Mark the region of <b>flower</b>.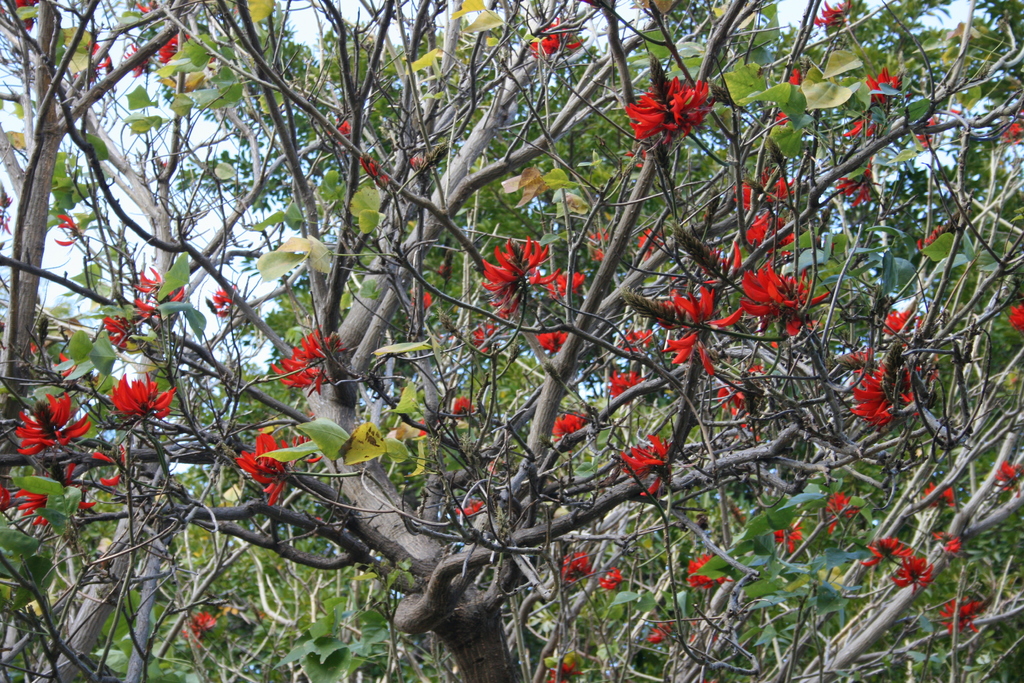
Region: <region>998, 115, 1023, 151</region>.
